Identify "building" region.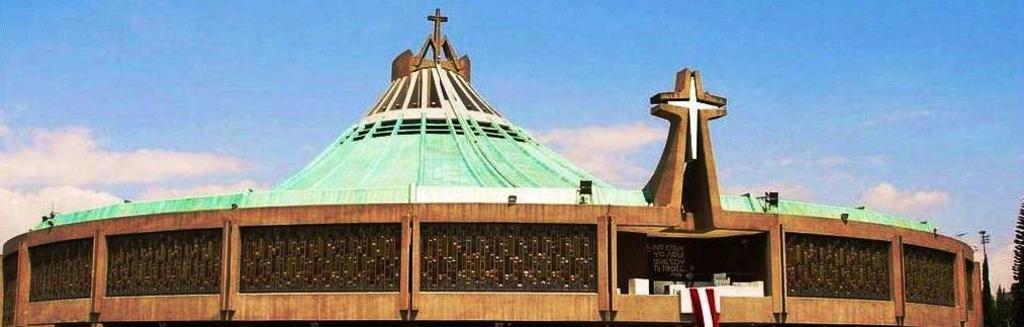
Region: [x1=15, y1=6, x2=979, y2=326].
